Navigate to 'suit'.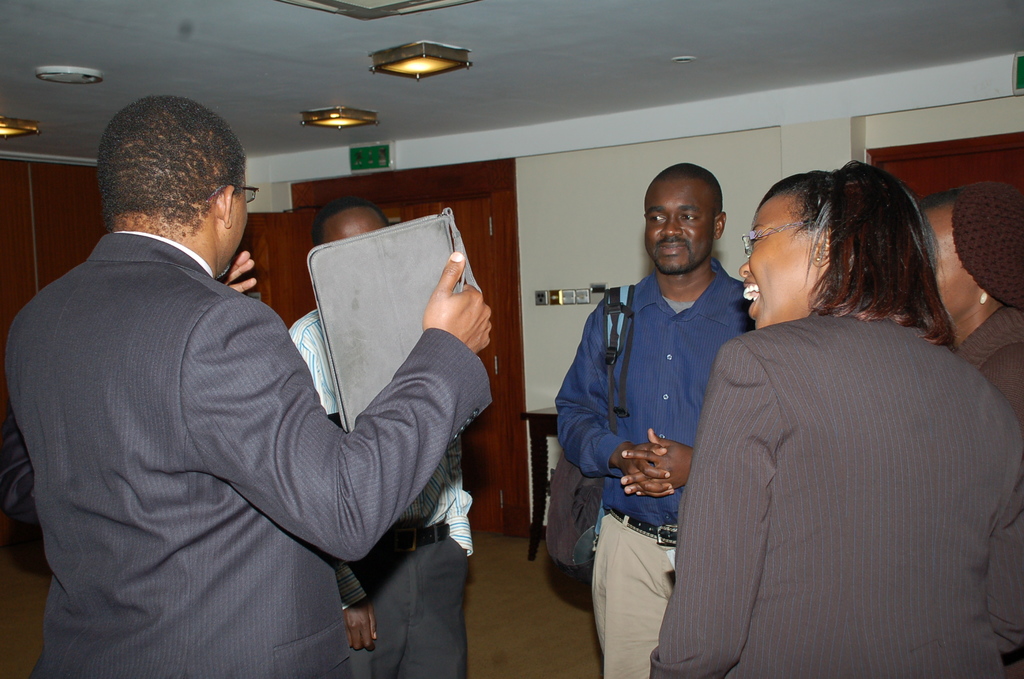
Navigation target: {"left": 3, "top": 158, "right": 437, "bottom": 652}.
